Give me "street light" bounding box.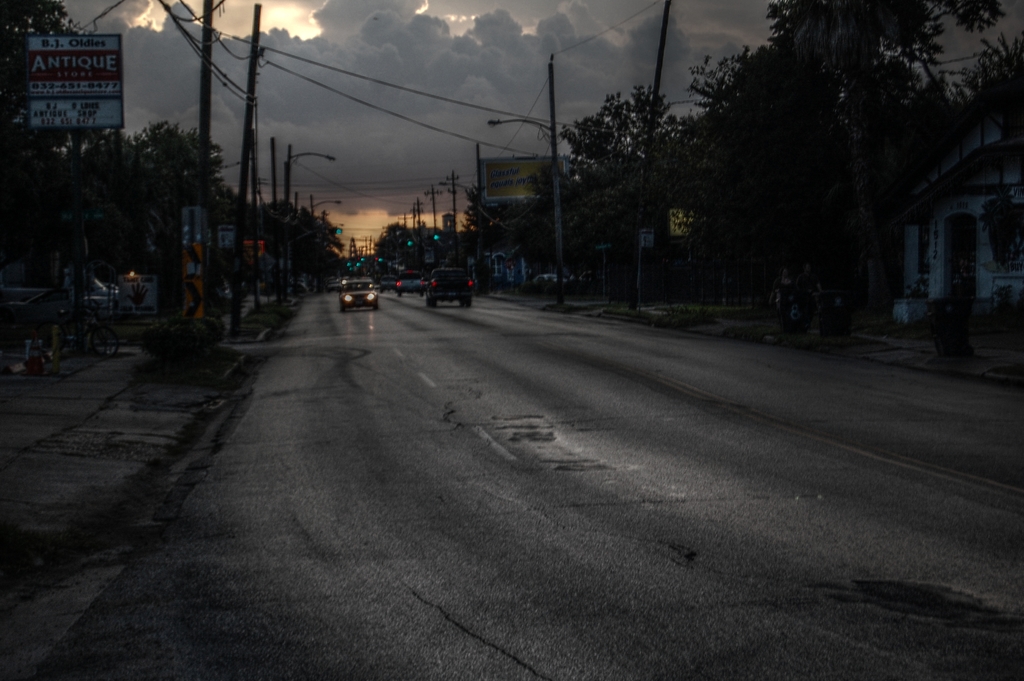
box=[287, 145, 340, 300].
